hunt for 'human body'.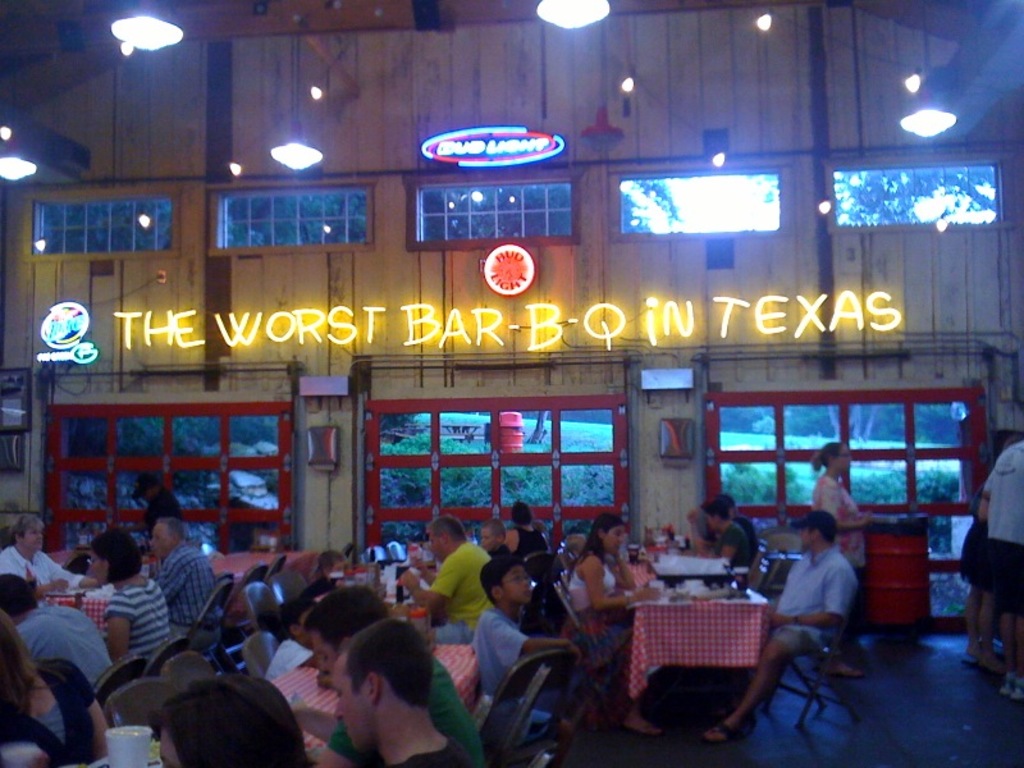
Hunted down at region(704, 513, 856, 733).
